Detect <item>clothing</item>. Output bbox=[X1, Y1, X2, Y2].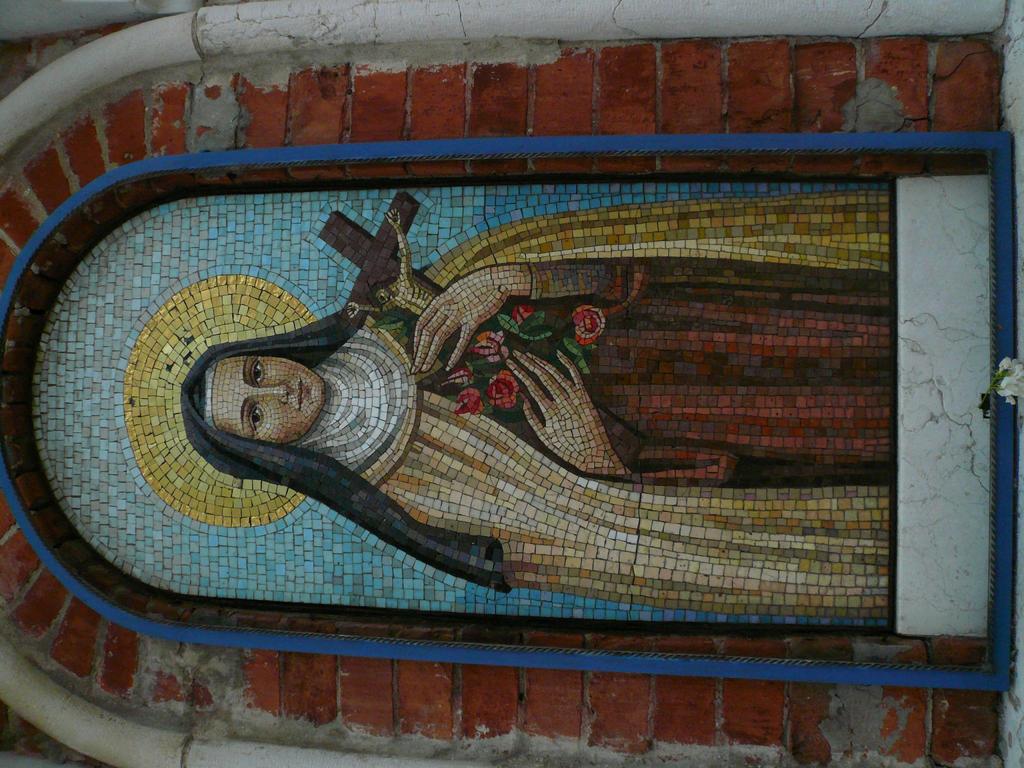
bbox=[178, 195, 895, 614].
